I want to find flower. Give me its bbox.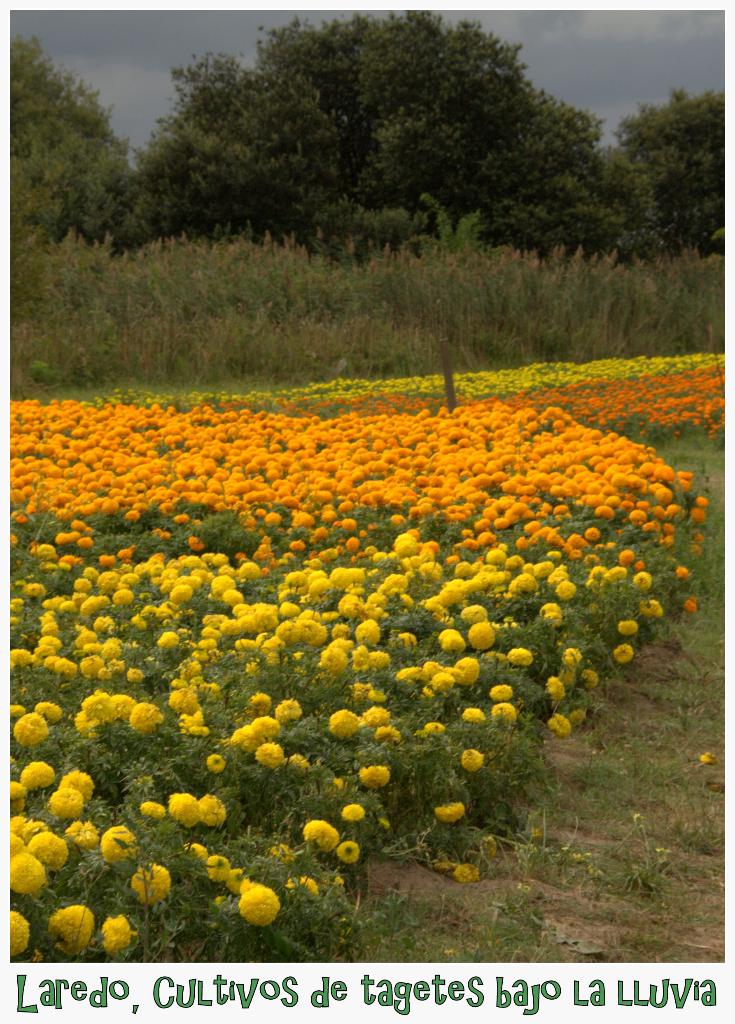
<bbox>357, 764, 392, 788</bbox>.
